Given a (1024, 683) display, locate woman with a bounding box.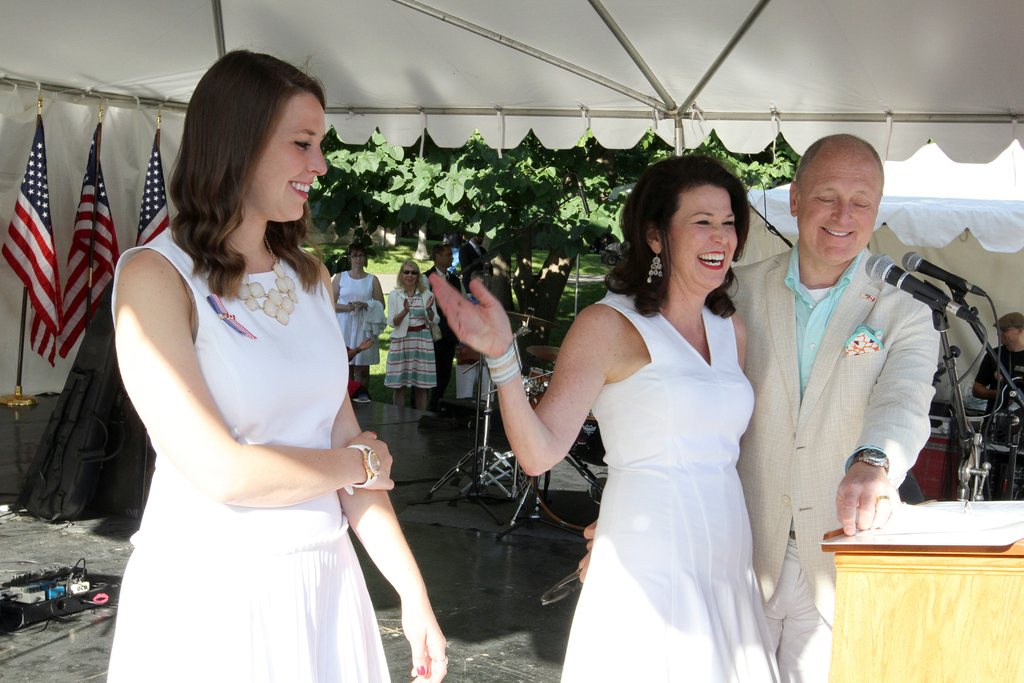
Located: bbox=(387, 259, 438, 407).
